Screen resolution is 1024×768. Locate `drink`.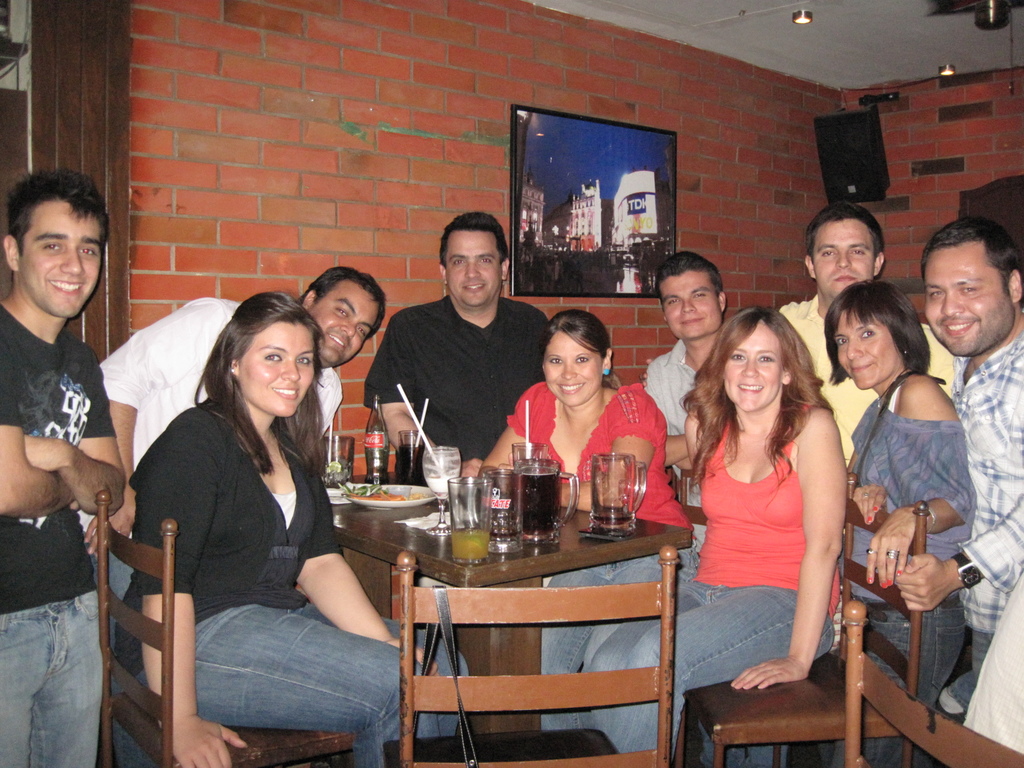
pyautogui.locateOnScreen(520, 471, 557, 540).
